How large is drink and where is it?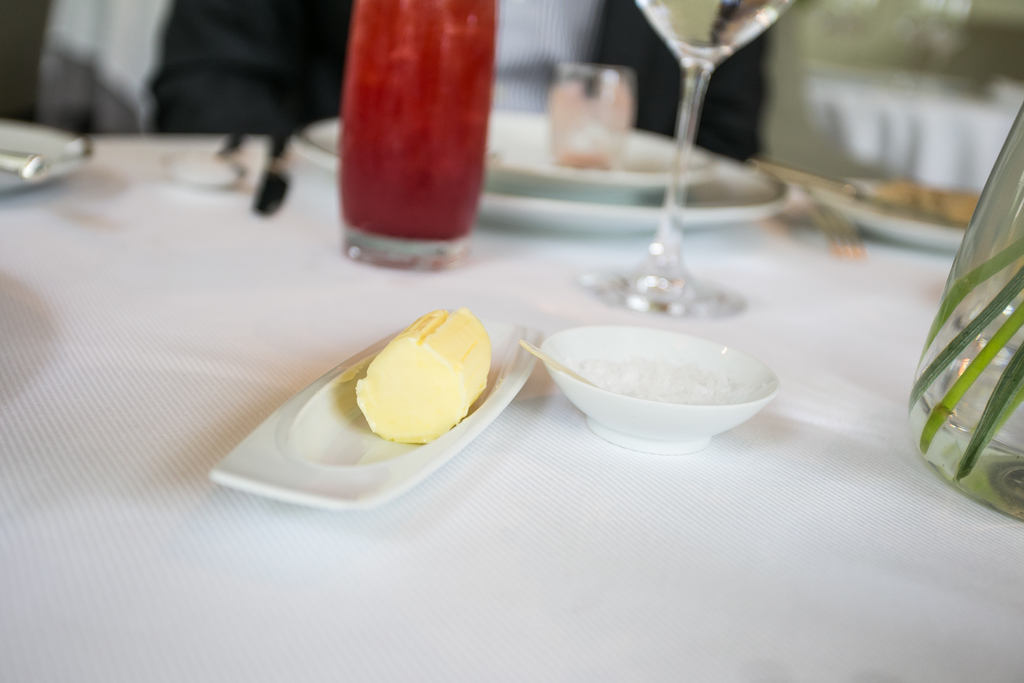
Bounding box: <box>332,0,505,243</box>.
